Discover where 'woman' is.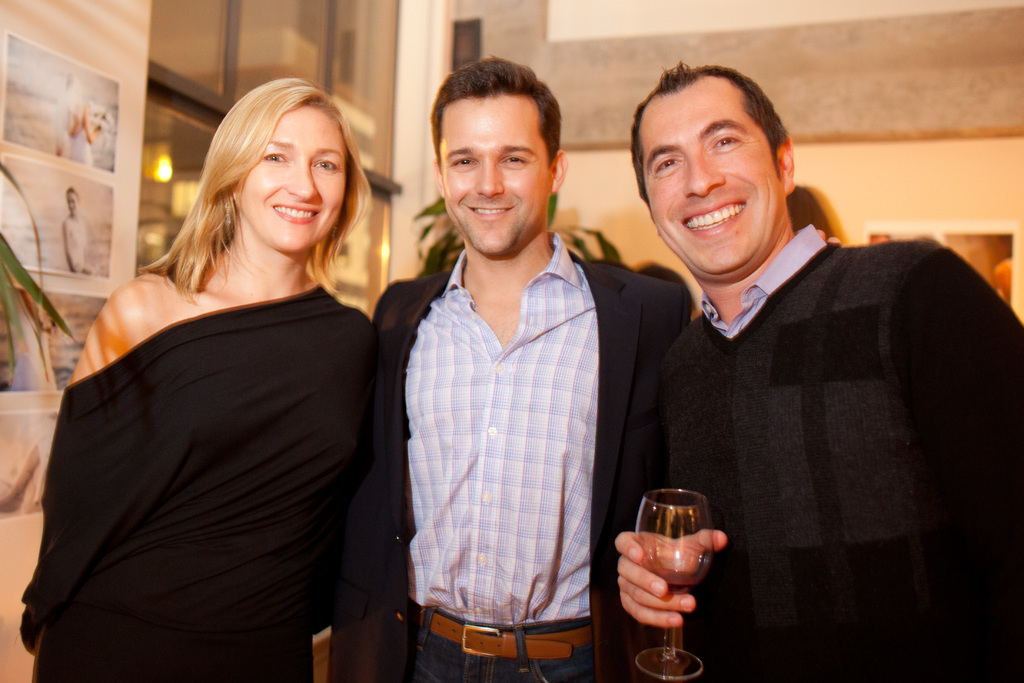
Discovered at x1=33 y1=60 x2=378 y2=682.
